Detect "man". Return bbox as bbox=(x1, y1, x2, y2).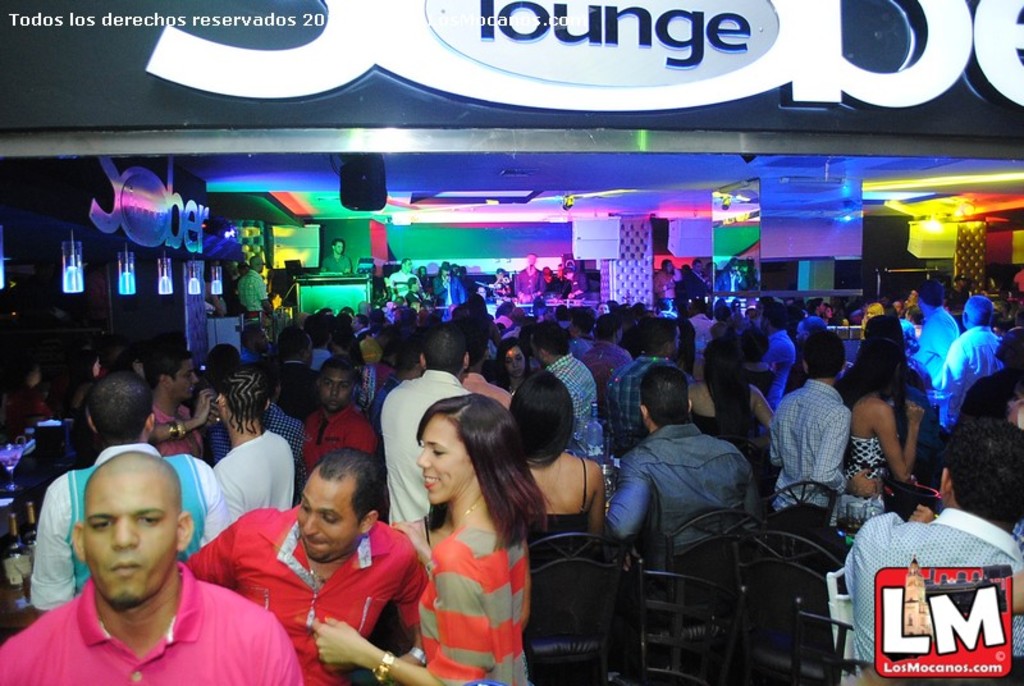
bbox=(29, 369, 232, 613).
